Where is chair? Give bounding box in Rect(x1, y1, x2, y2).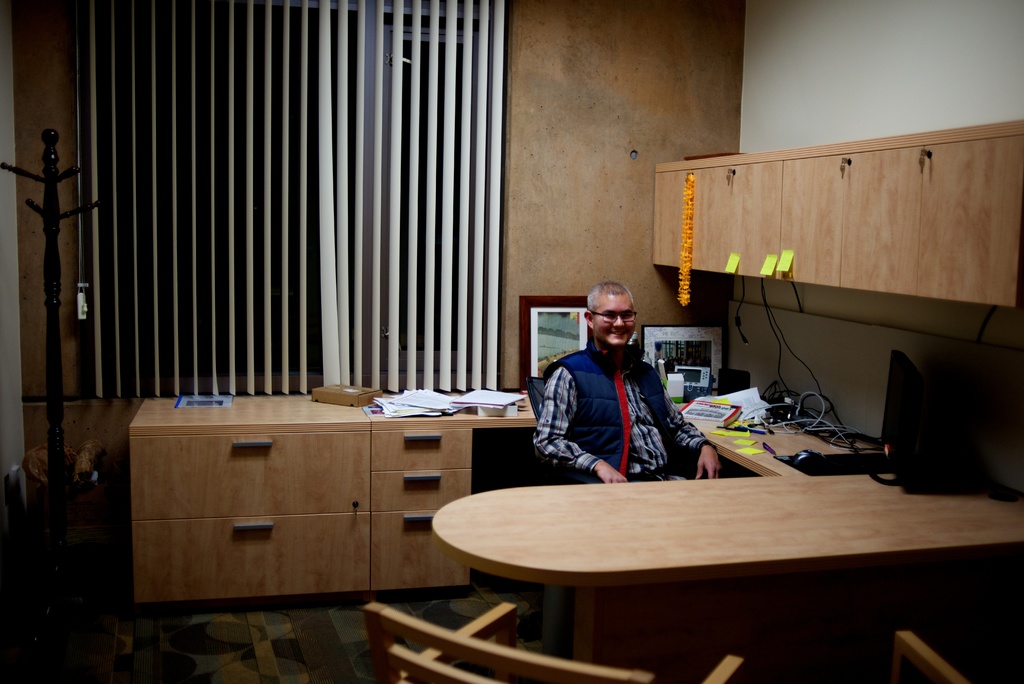
Rect(886, 623, 1023, 683).
